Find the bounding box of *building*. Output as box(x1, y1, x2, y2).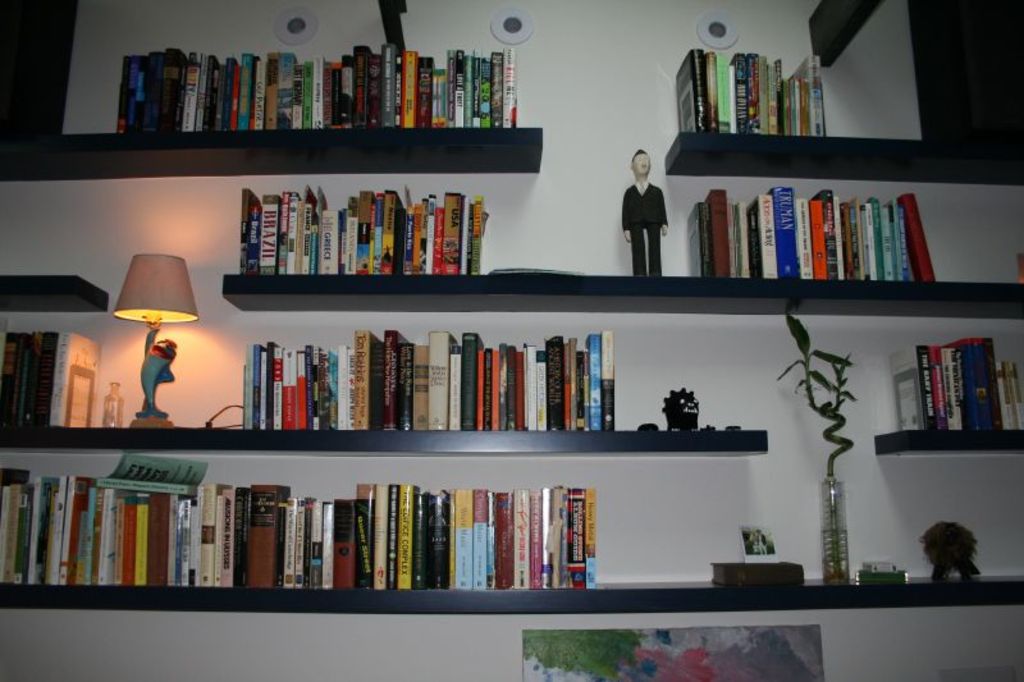
box(0, 0, 1023, 681).
